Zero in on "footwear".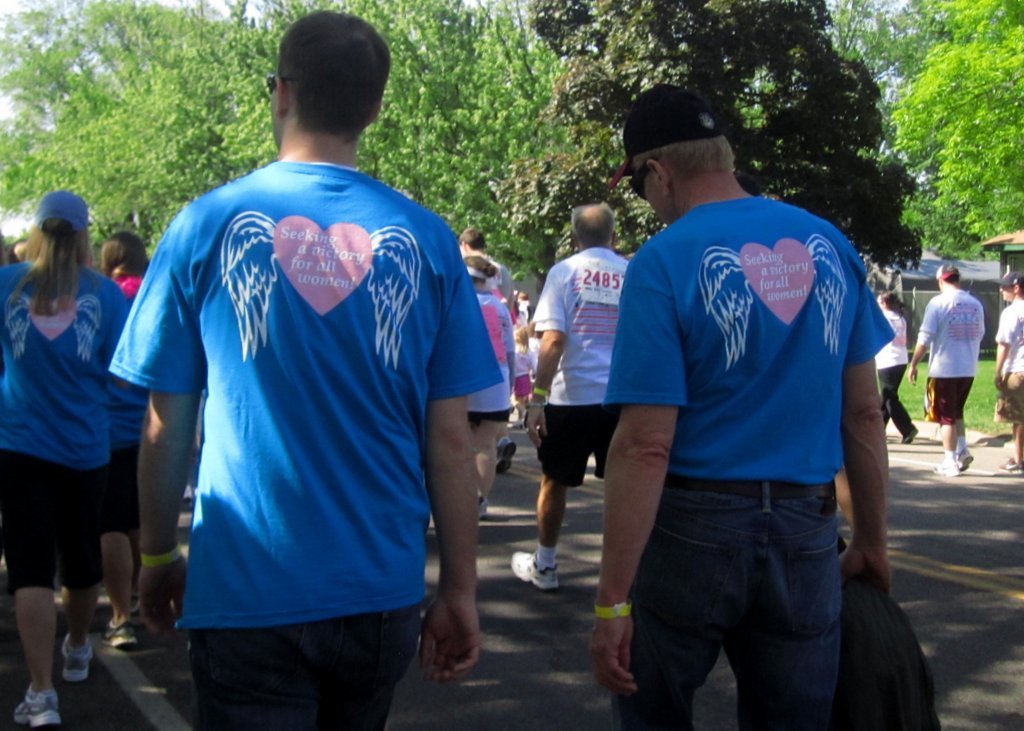
Zeroed in: <bbox>495, 436, 519, 472</bbox>.
